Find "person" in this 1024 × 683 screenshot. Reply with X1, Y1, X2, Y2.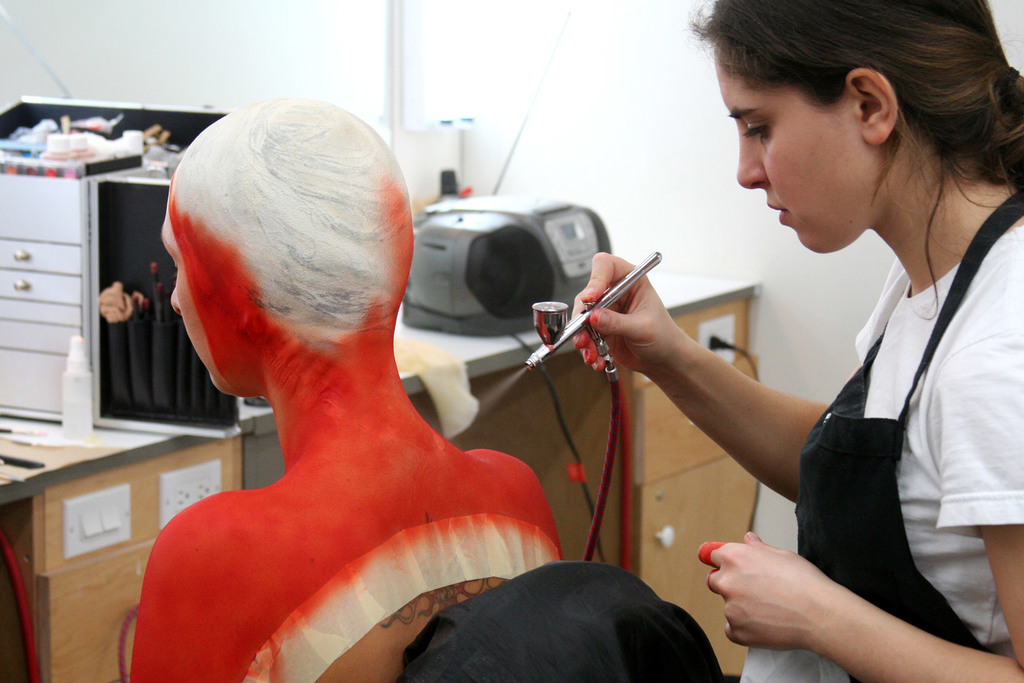
128, 94, 563, 682.
